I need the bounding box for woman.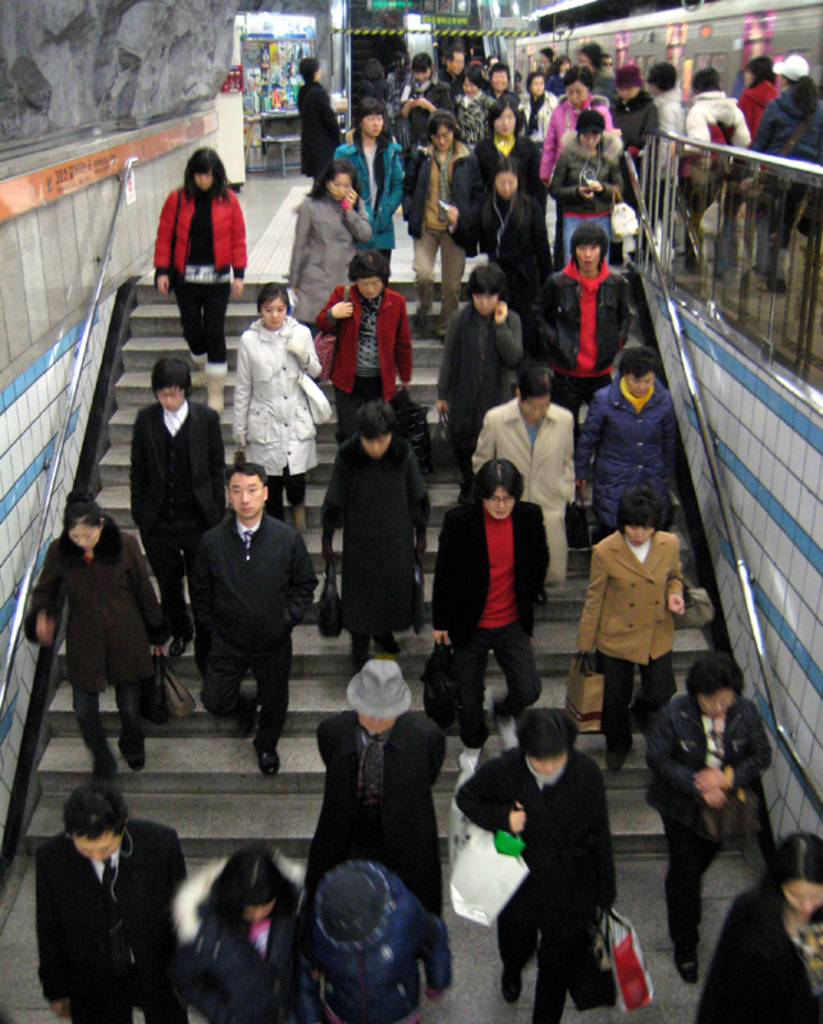
Here it is: l=577, t=493, r=683, b=777.
